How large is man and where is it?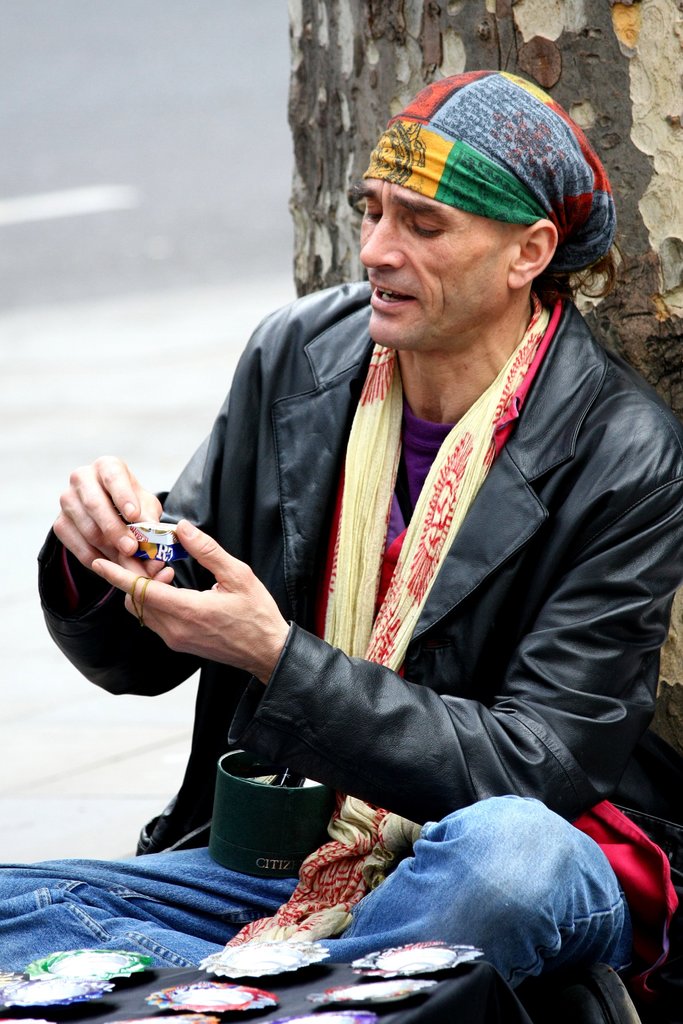
Bounding box: rect(95, 95, 647, 970).
